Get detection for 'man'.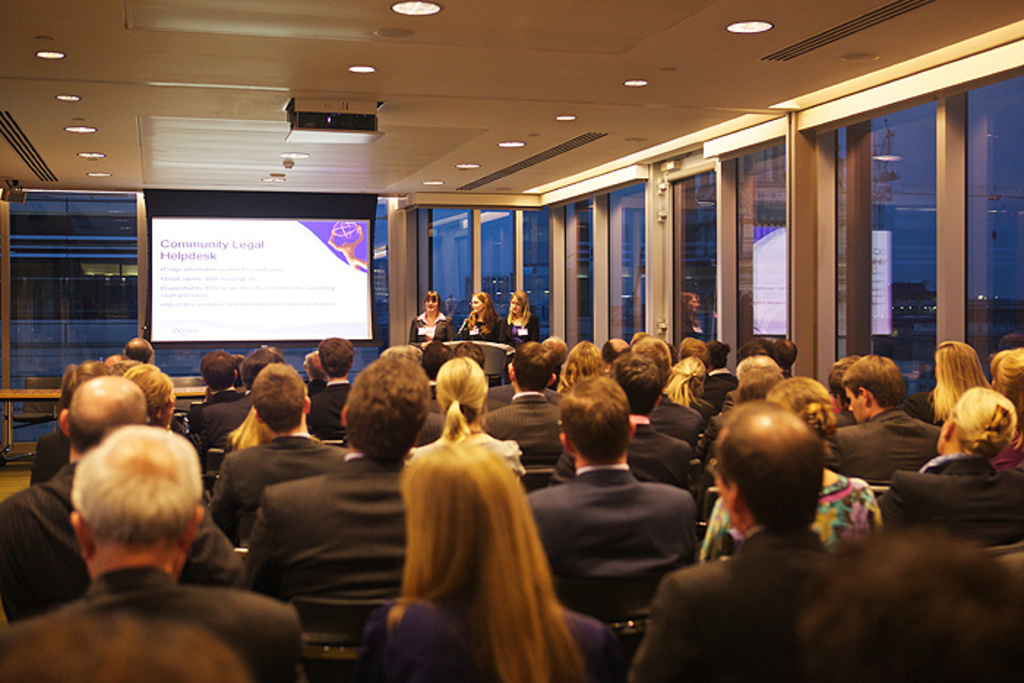
Detection: x1=306 y1=328 x2=367 y2=448.
